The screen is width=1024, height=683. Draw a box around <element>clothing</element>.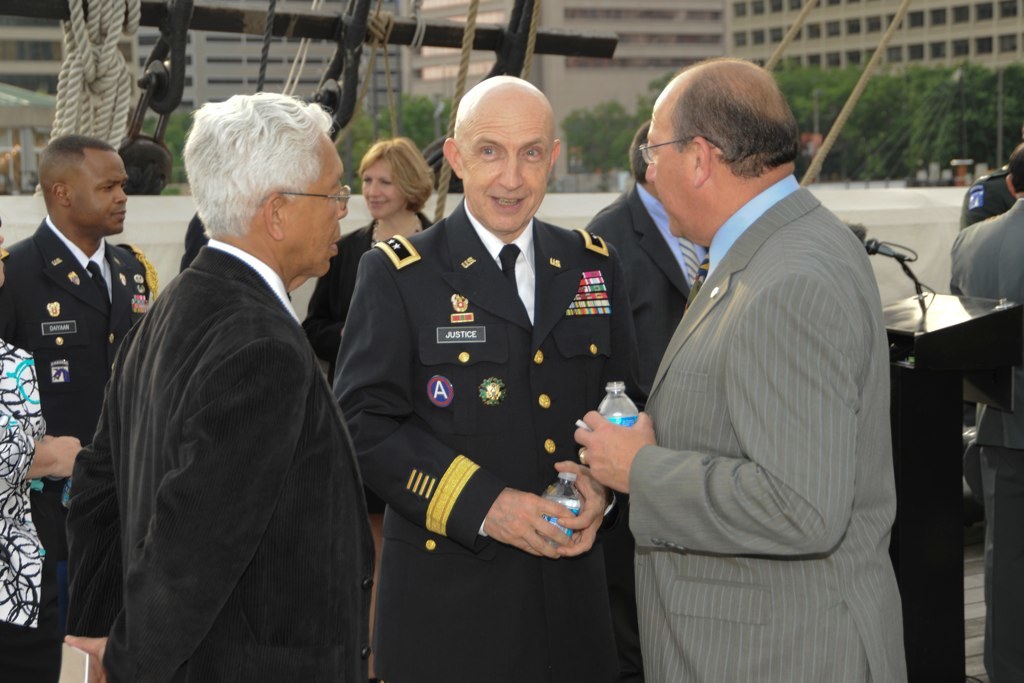
(64,239,372,682).
